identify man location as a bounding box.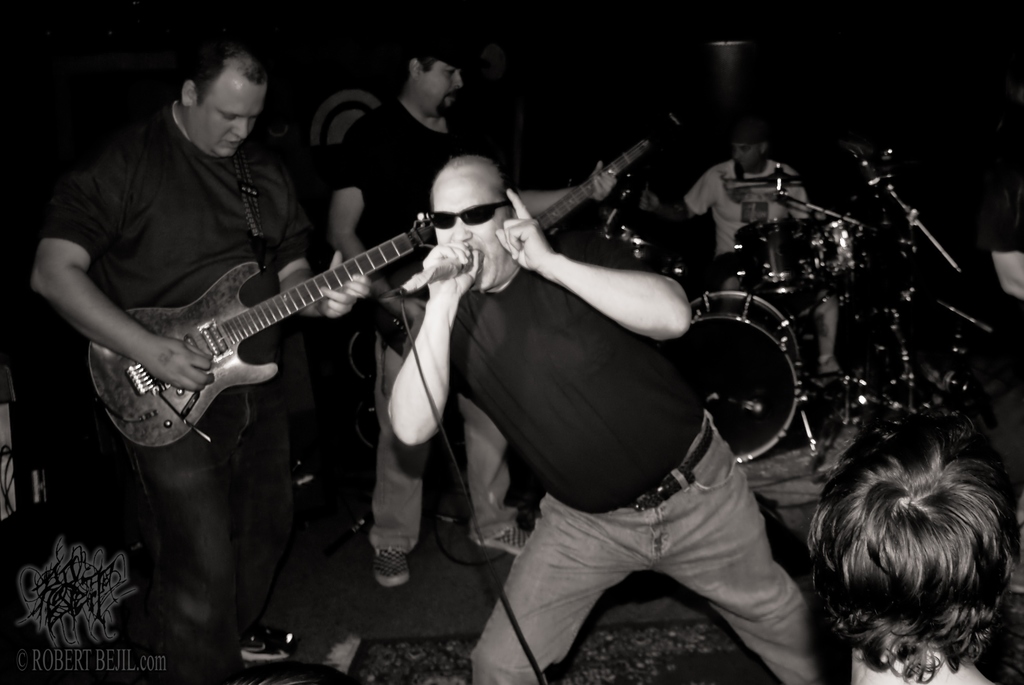
[x1=323, y1=30, x2=605, y2=568].
